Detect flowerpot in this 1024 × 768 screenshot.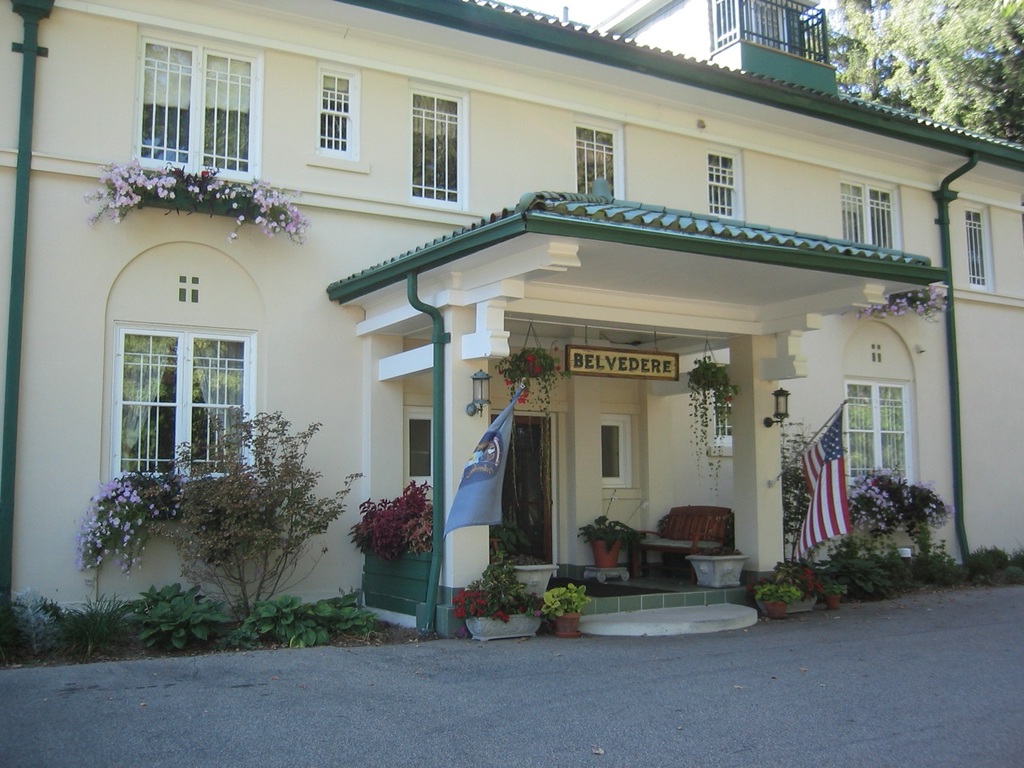
Detection: [left=589, top=538, right=622, bottom=570].
